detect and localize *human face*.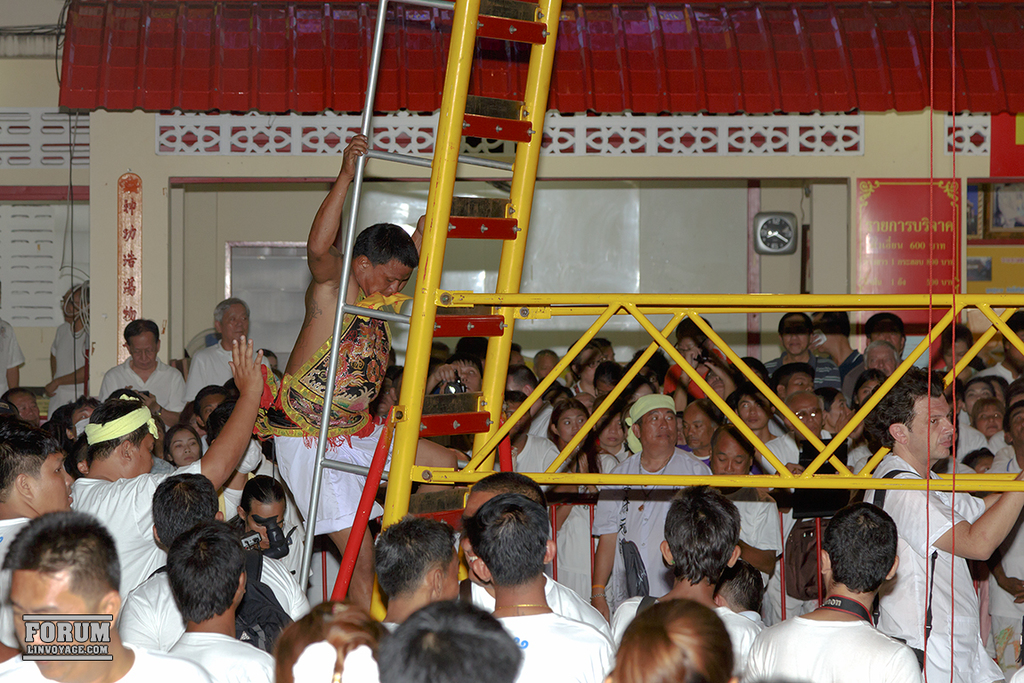
Localized at (640, 409, 675, 444).
